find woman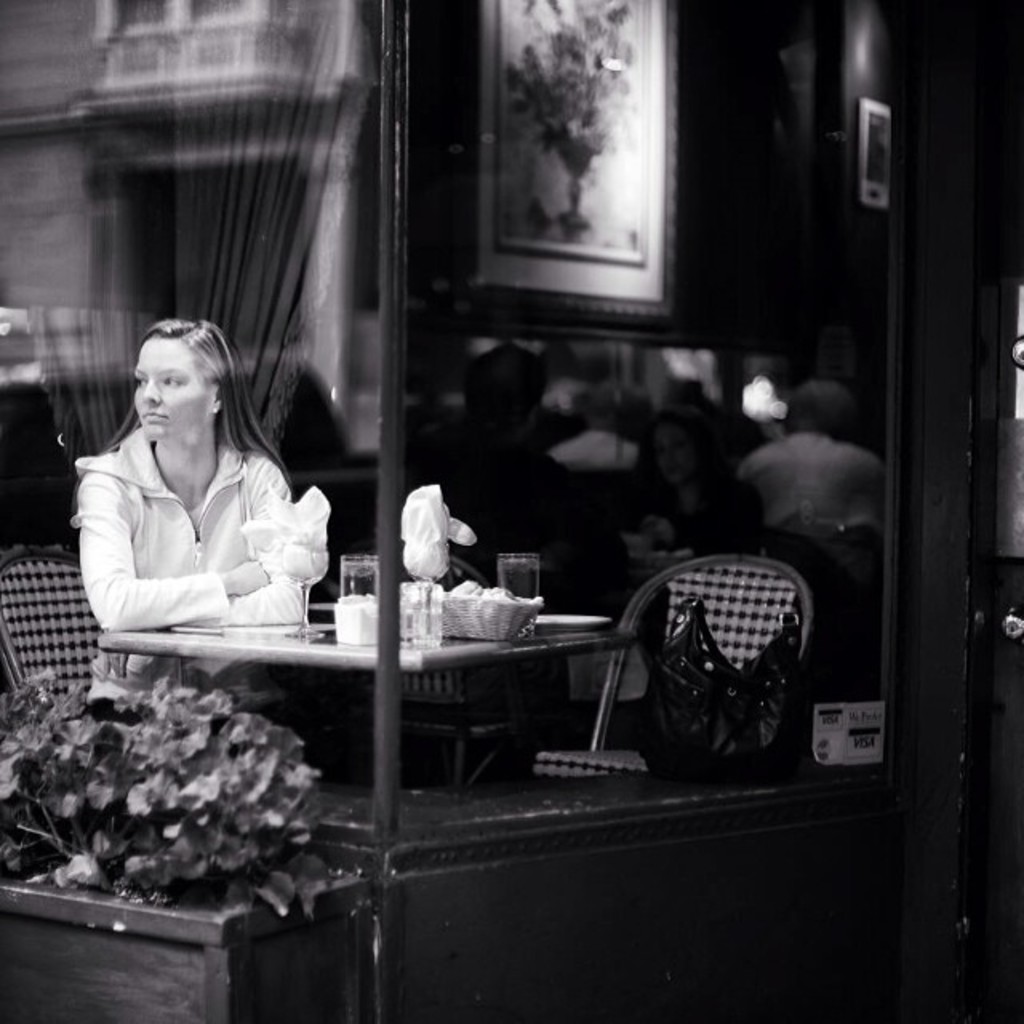
bbox(51, 333, 339, 738)
